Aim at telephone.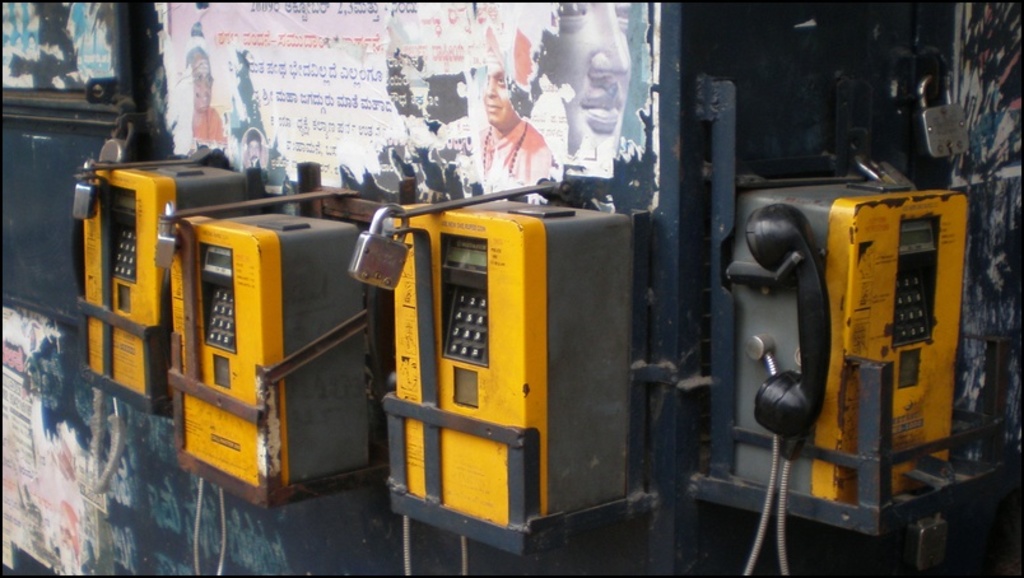
Aimed at [674,160,997,536].
